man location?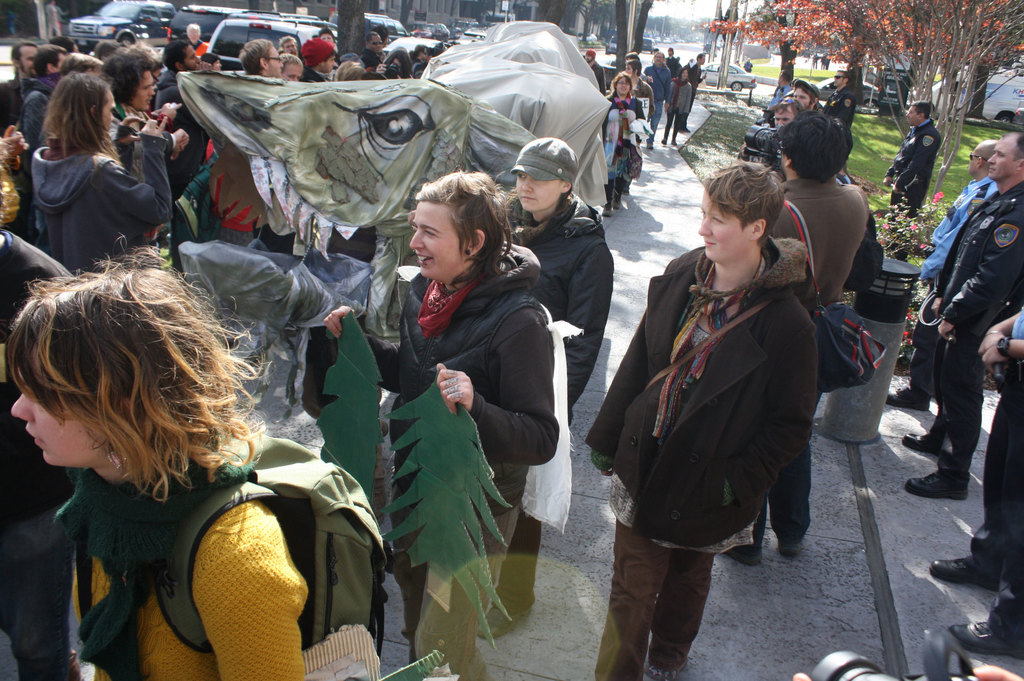
crop(881, 99, 945, 220)
